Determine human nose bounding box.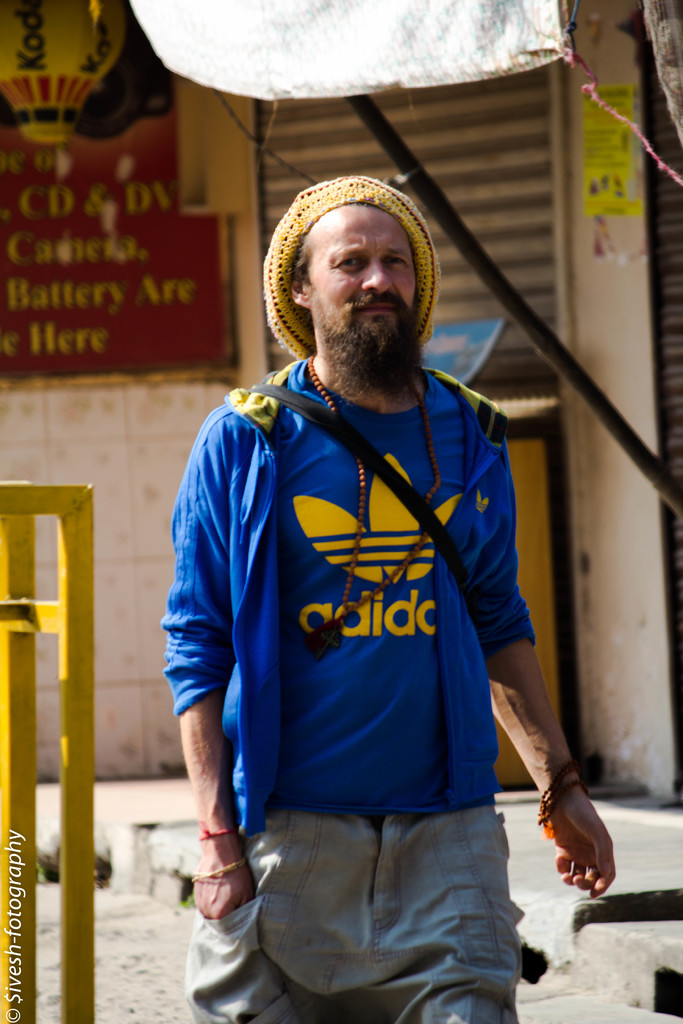
Determined: [x1=362, y1=257, x2=393, y2=294].
